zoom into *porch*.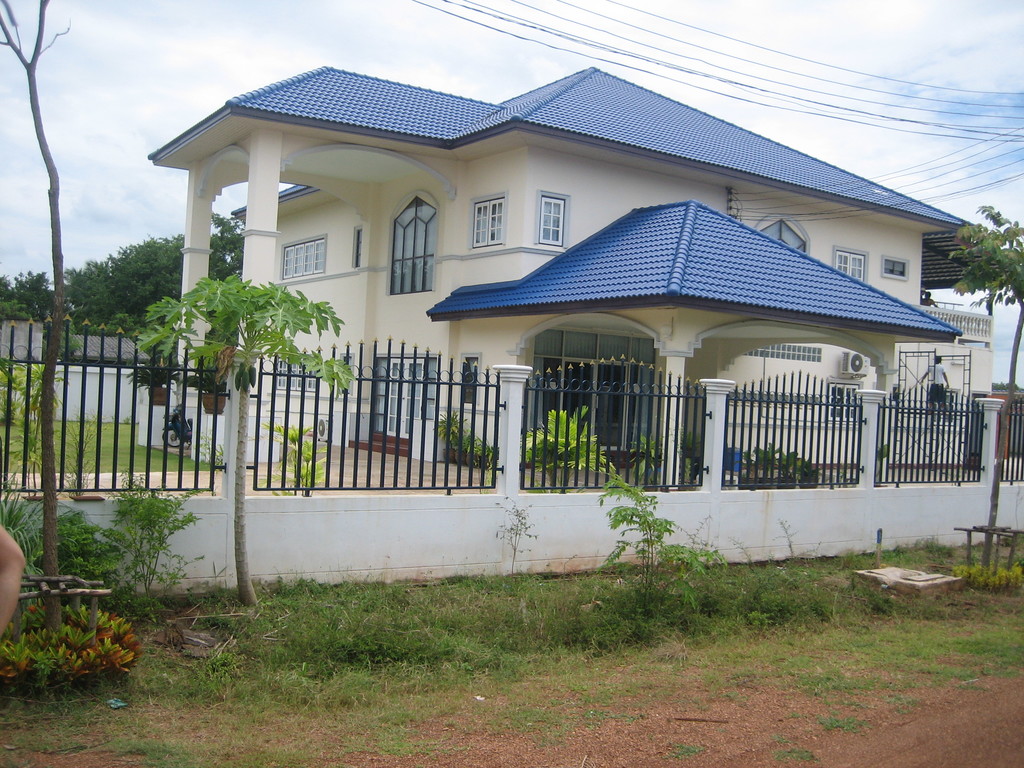
Zoom target: [0,445,995,509].
